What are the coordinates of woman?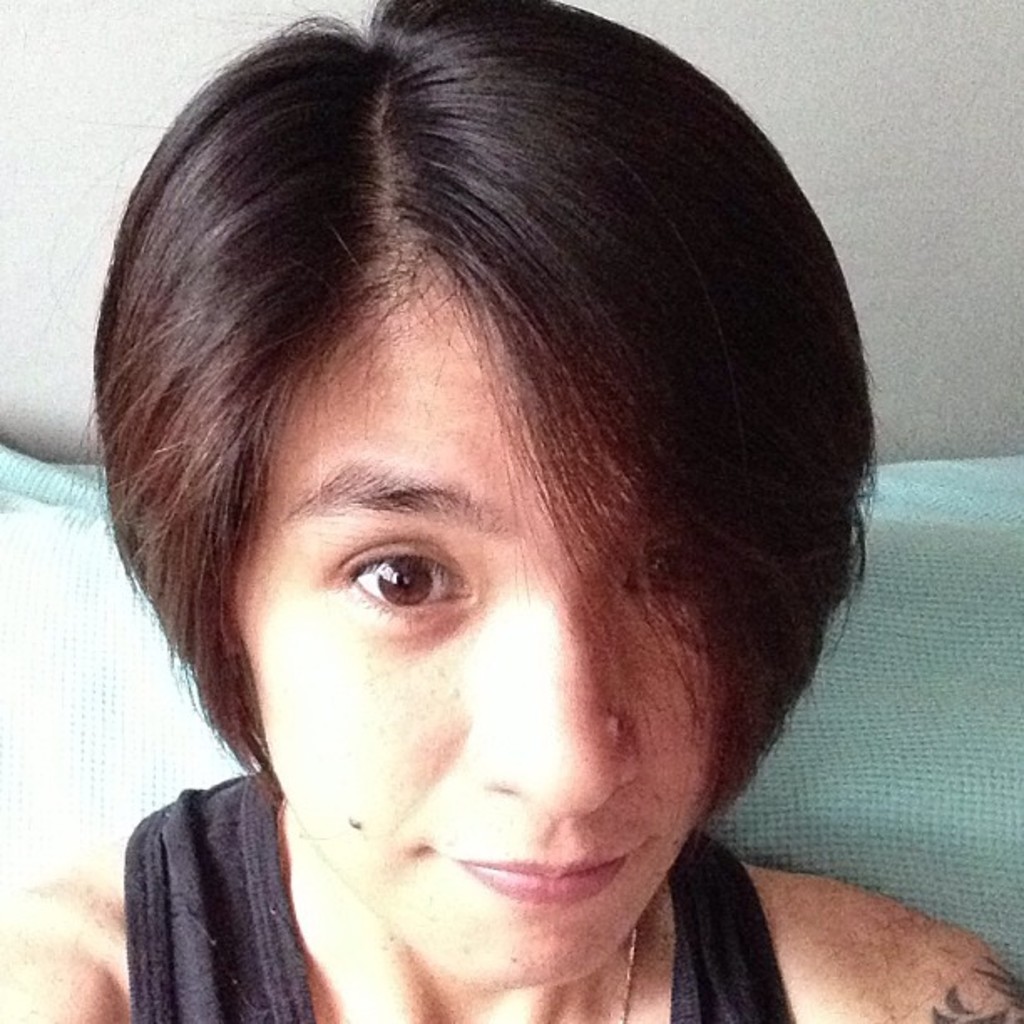
left=0, top=0, right=920, bottom=1023.
